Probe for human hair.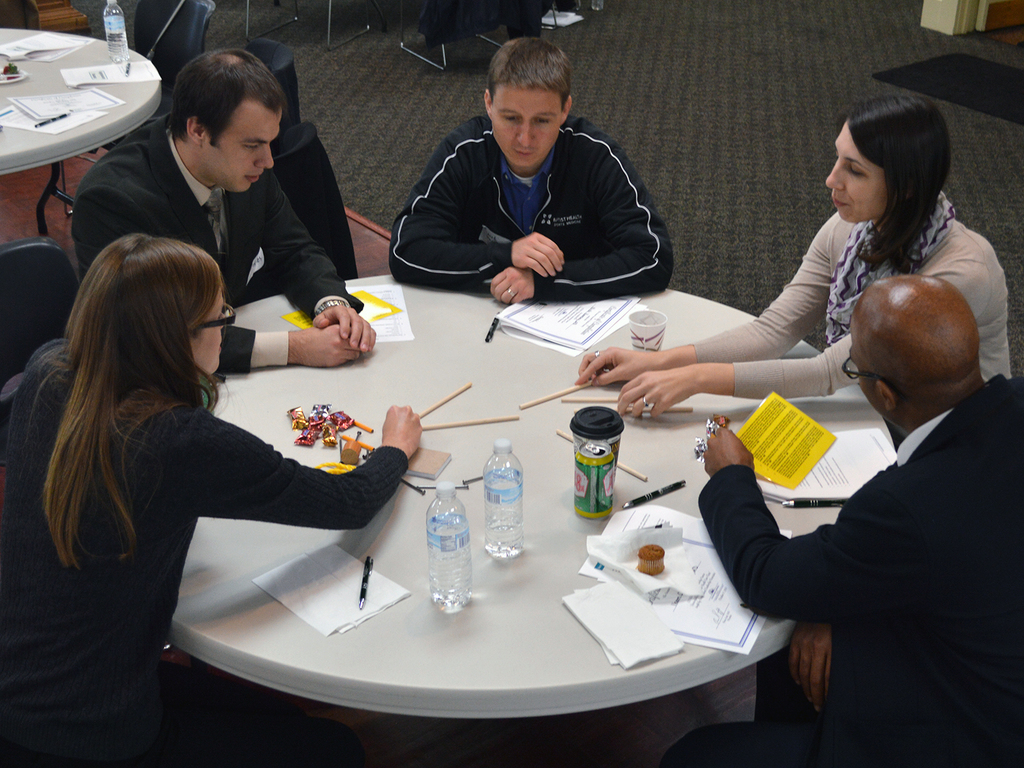
Probe result: 850 89 950 270.
